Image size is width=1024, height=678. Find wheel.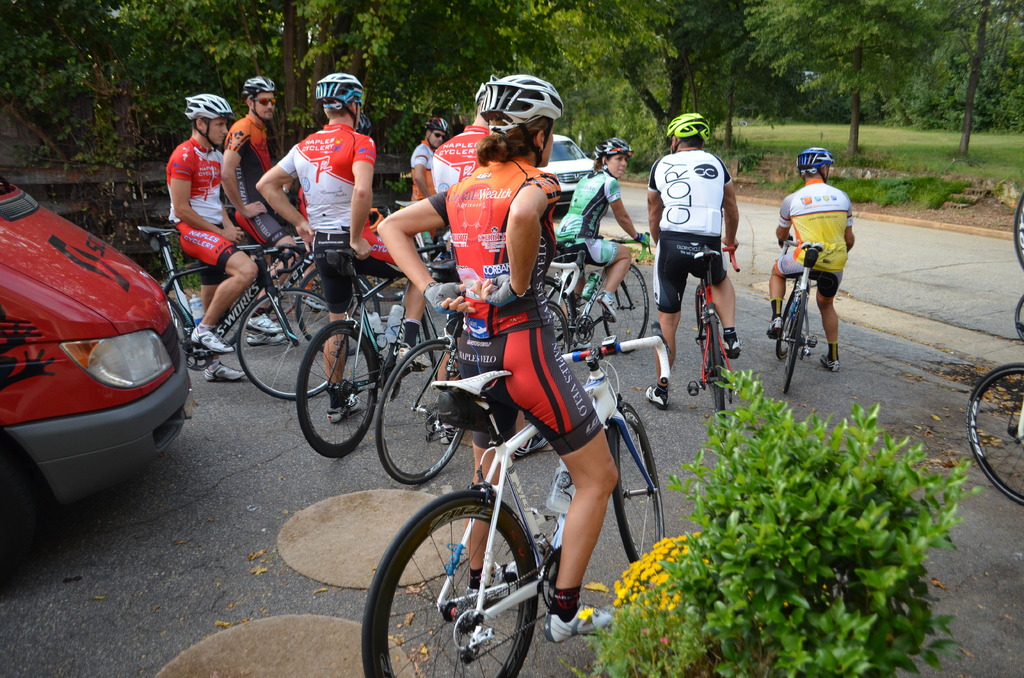
bbox=(602, 266, 648, 355).
